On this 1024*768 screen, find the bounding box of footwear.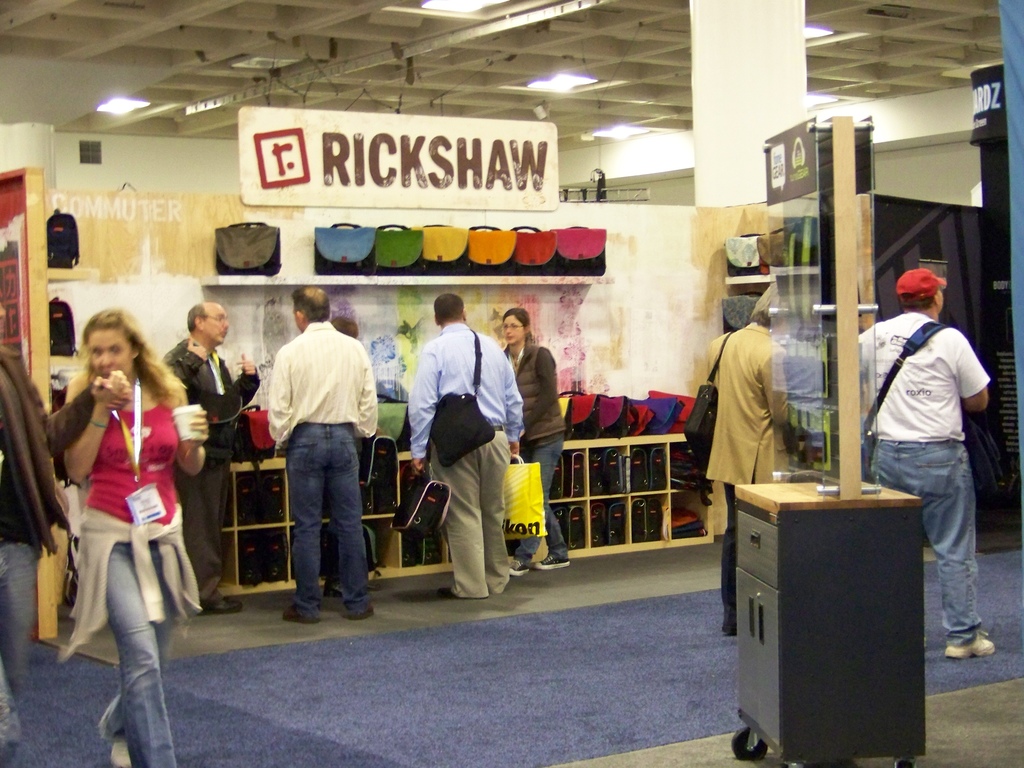
Bounding box: (438, 586, 461, 601).
